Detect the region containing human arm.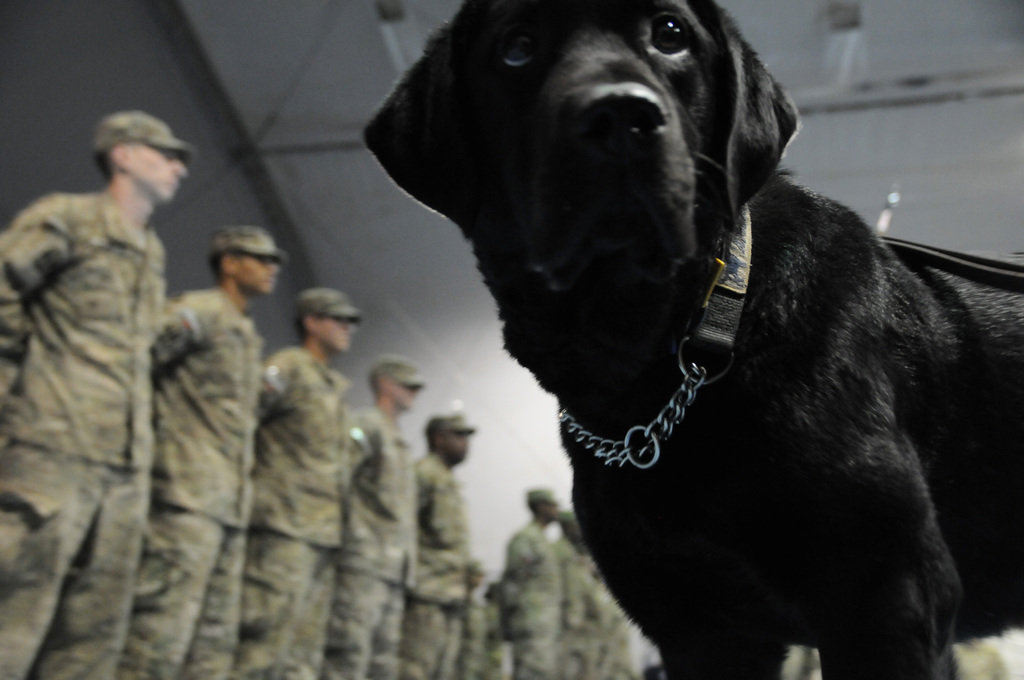
left=149, top=288, right=215, bottom=379.
